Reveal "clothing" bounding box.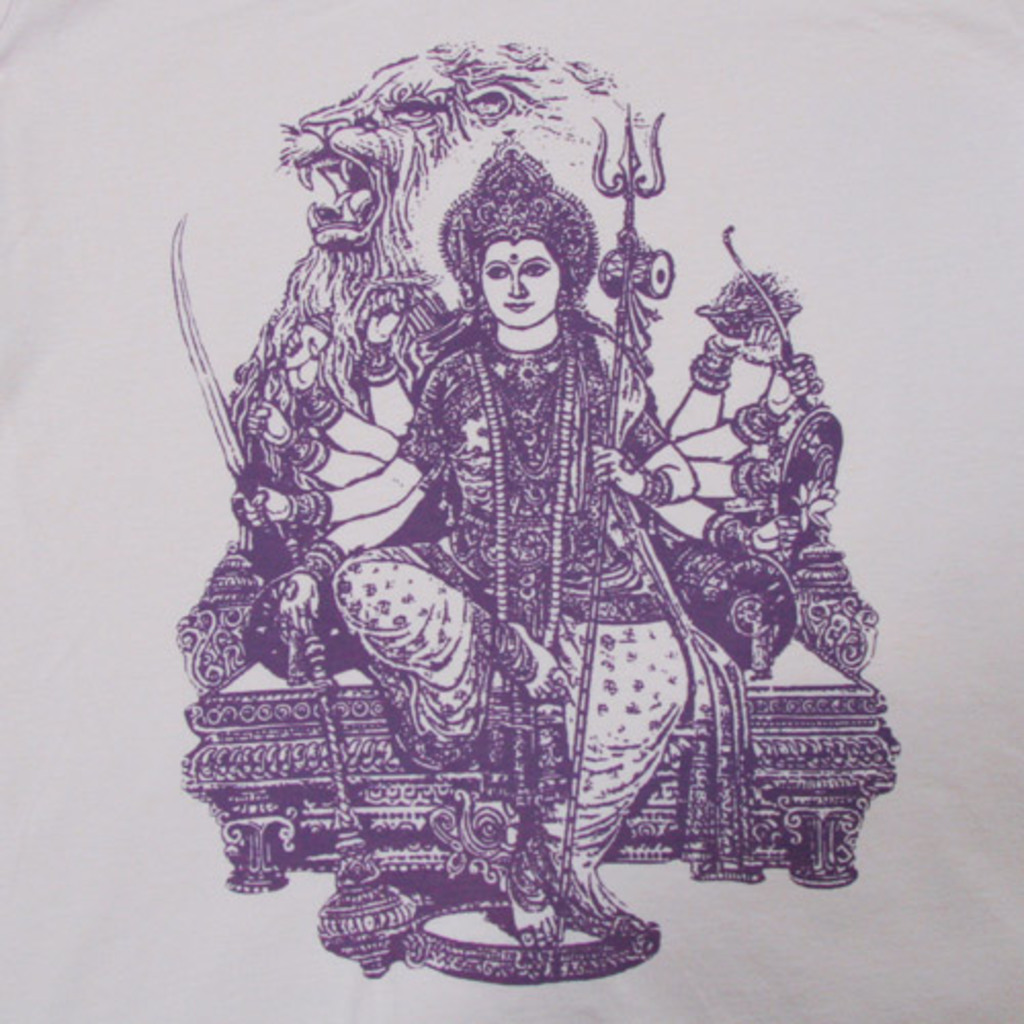
Revealed: (x1=336, y1=328, x2=760, y2=944).
